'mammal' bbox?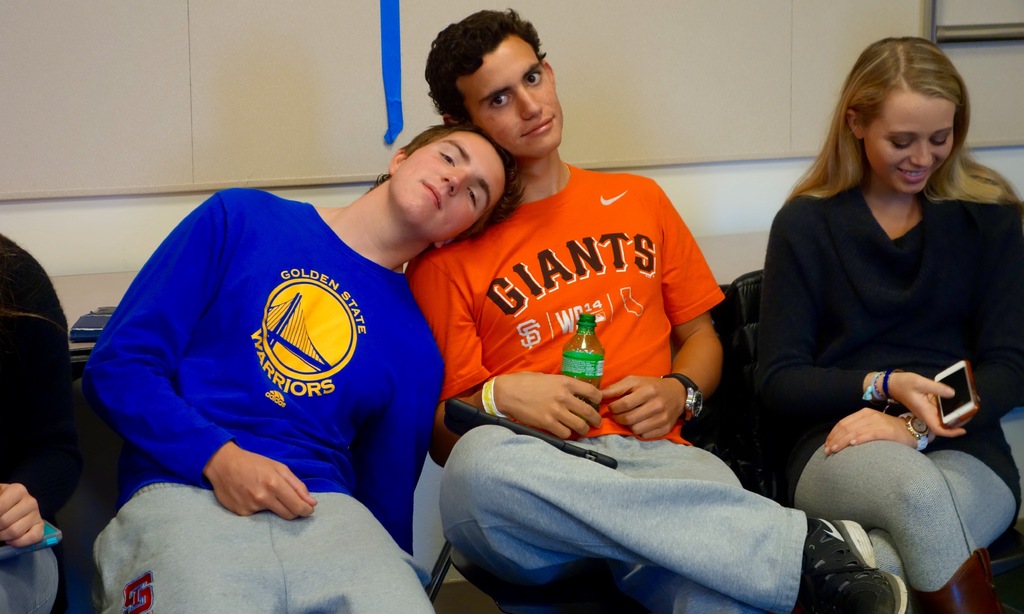
select_region(86, 119, 524, 613)
